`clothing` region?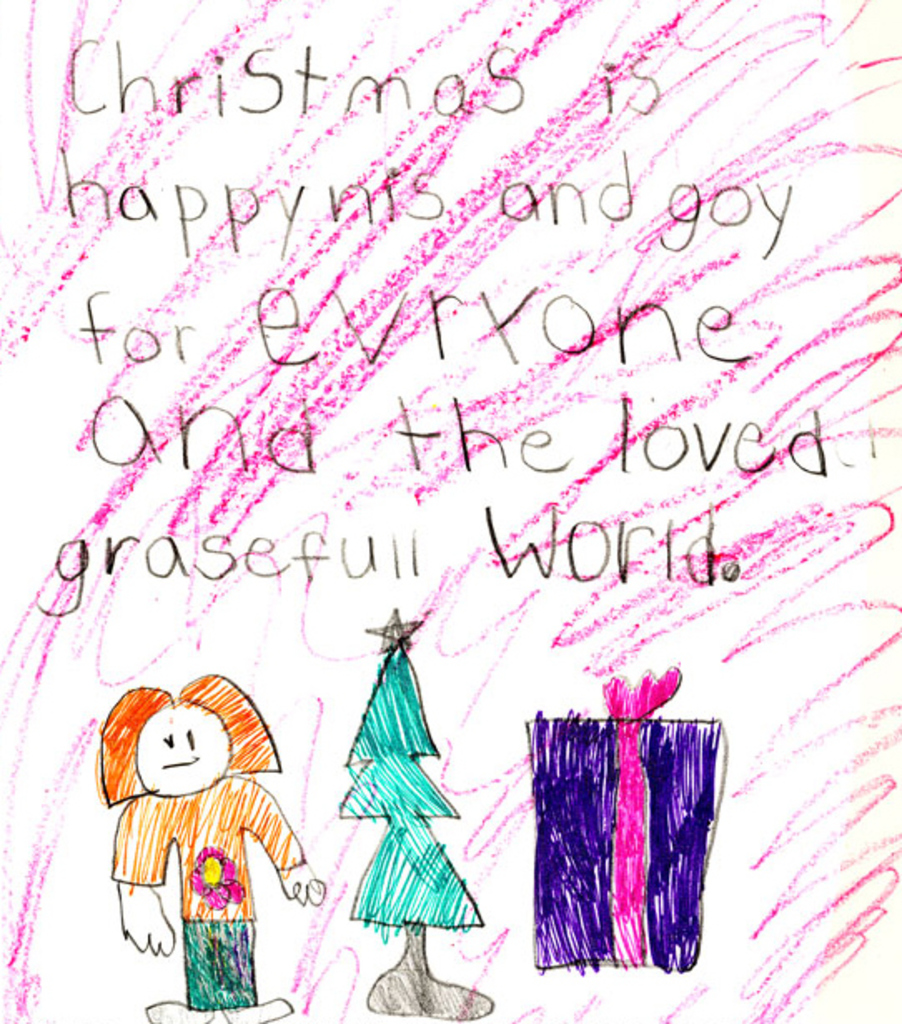
110,778,326,1009
